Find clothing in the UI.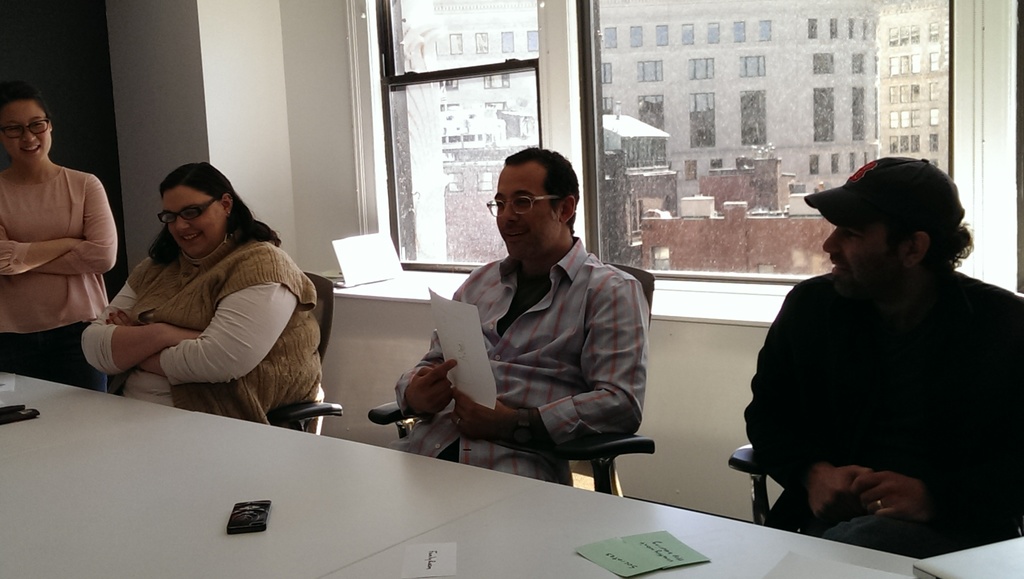
UI element at crop(396, 234, 644, 489).
